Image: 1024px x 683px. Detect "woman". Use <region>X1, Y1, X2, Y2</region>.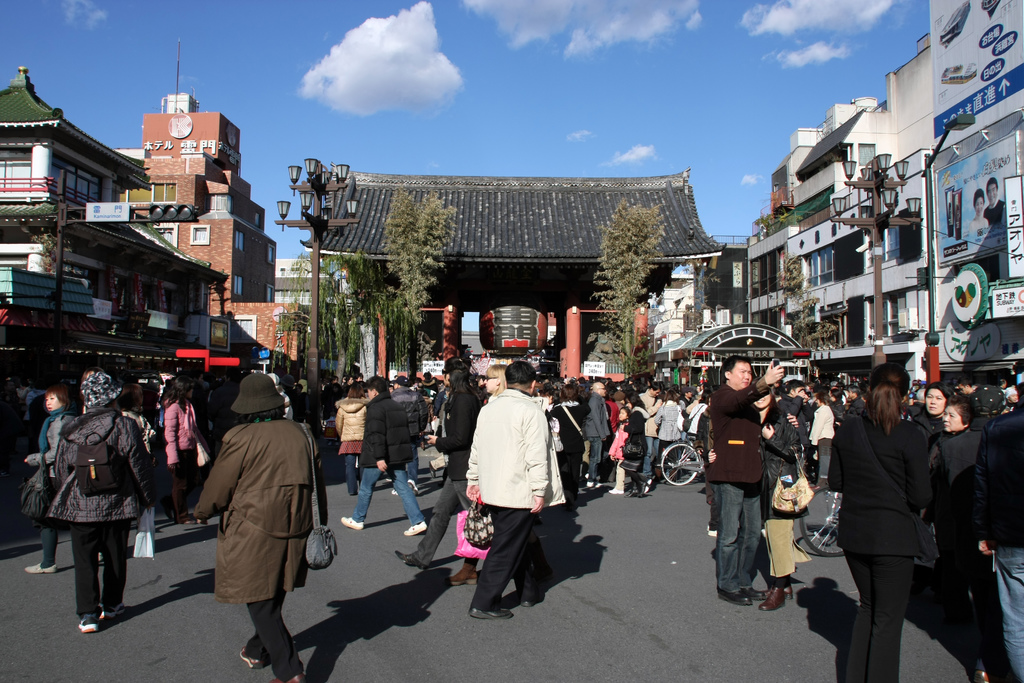
<region>652, 384, 679, 486</region>.
